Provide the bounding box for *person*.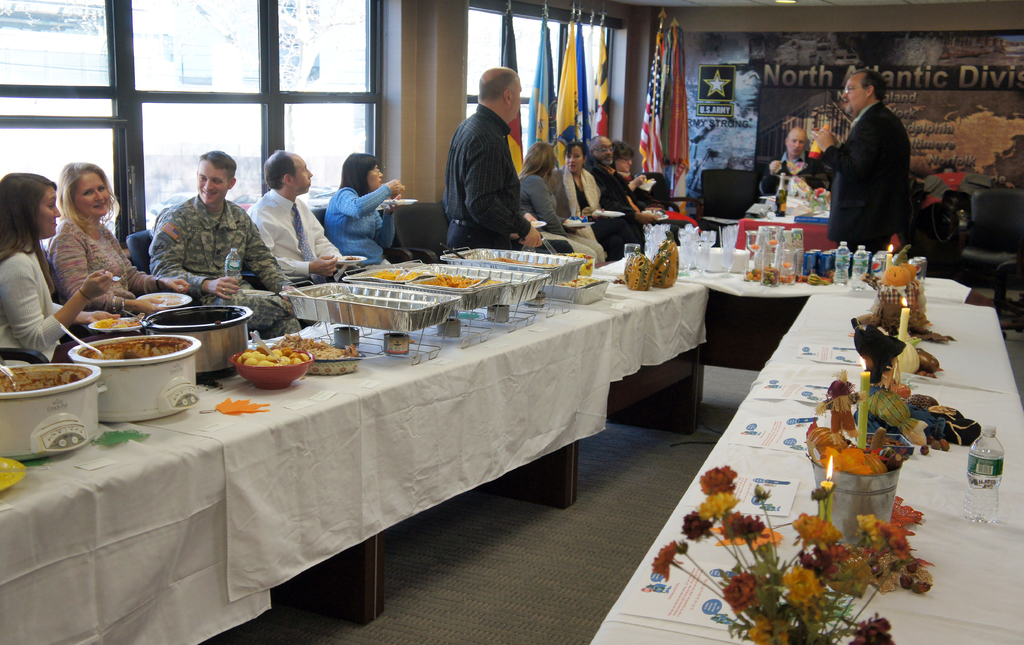
{"x1": 42, "y1": 159, "x2": 189, "y2": 326}.
